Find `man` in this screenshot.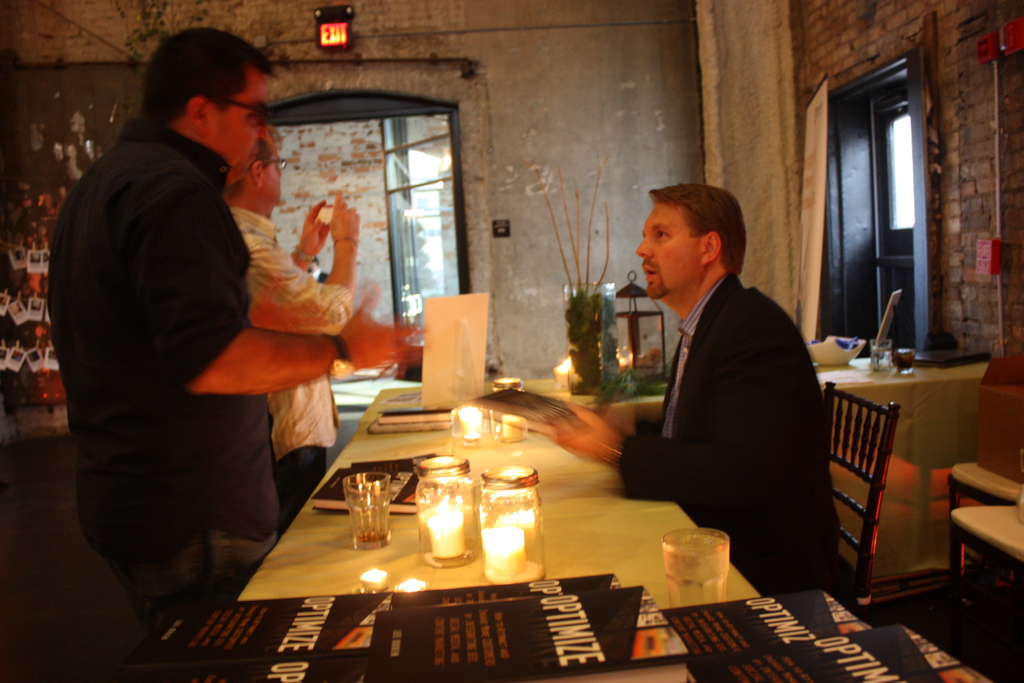
The bounding box for `man` is box(219, 131, 356, 531).
